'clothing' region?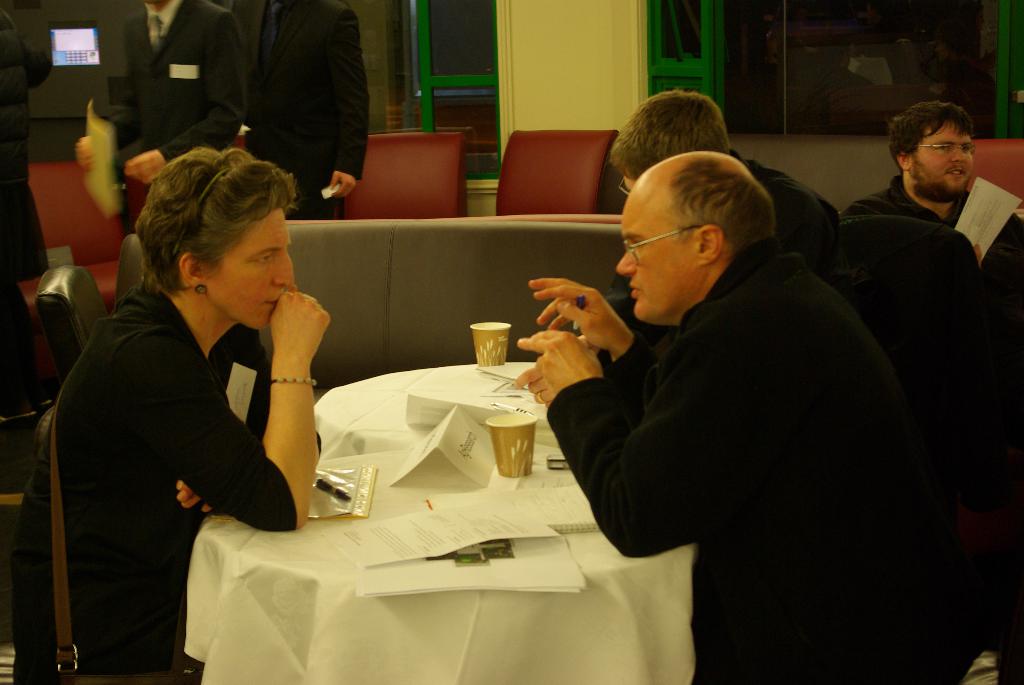
left=230, top=0, right=359, bottom=216
